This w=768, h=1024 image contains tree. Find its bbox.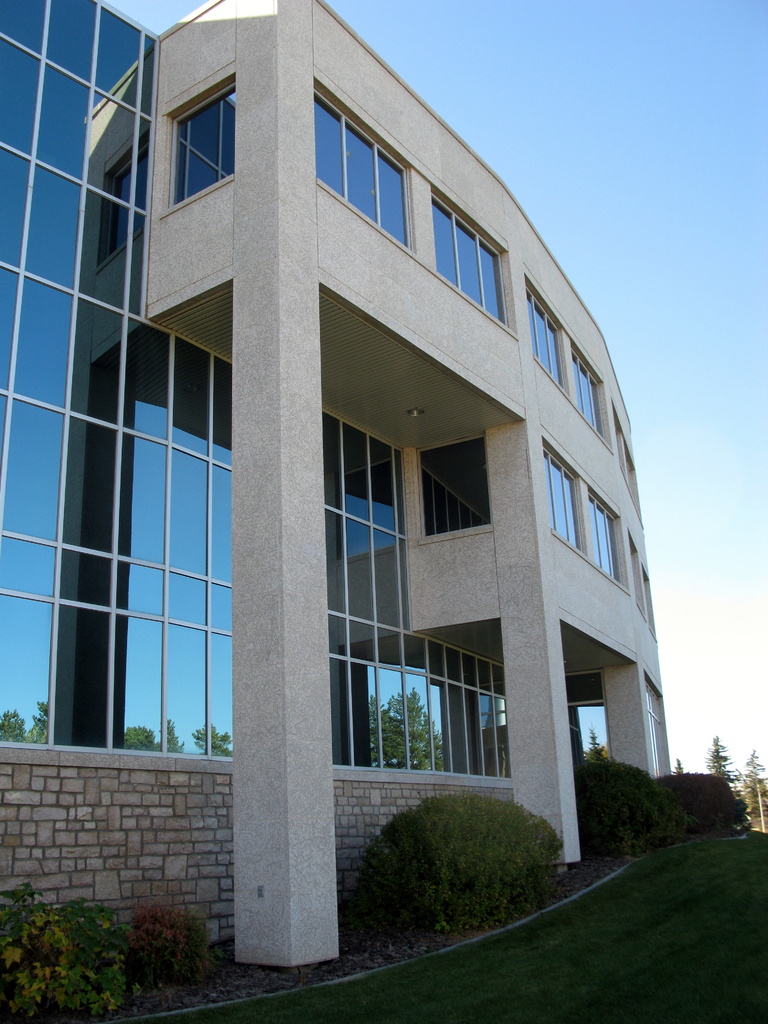
rect(583, 725, 607, 764).
